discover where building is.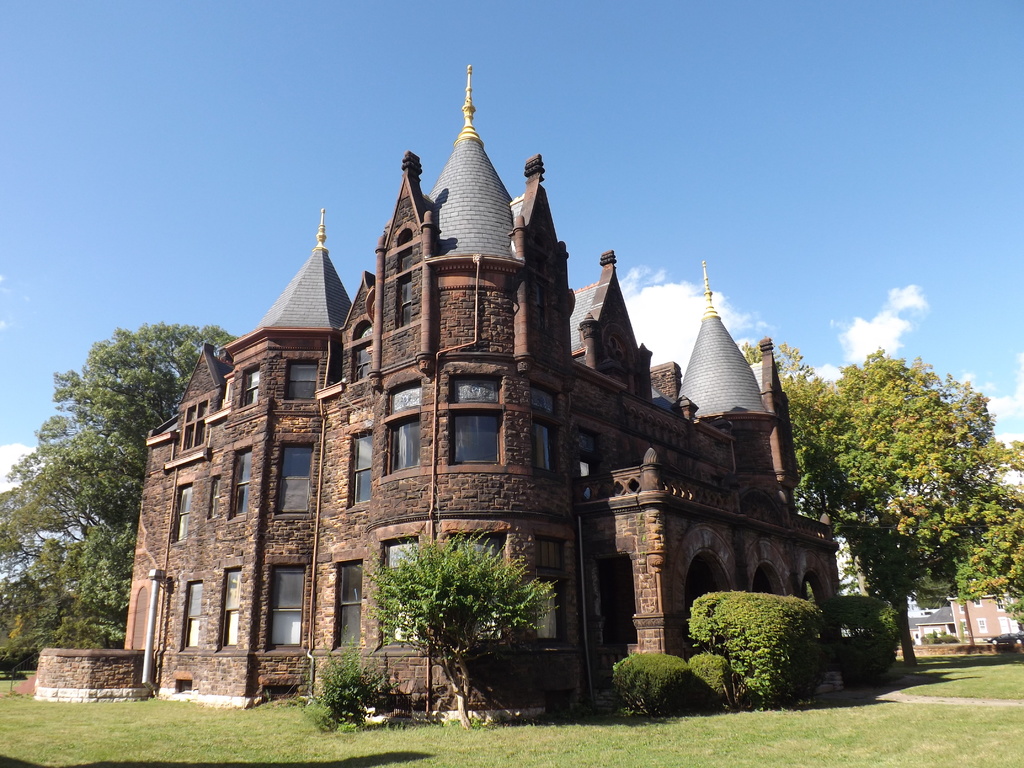
Discovered at [x1=27, y1=59, x2=838, y2=726].
